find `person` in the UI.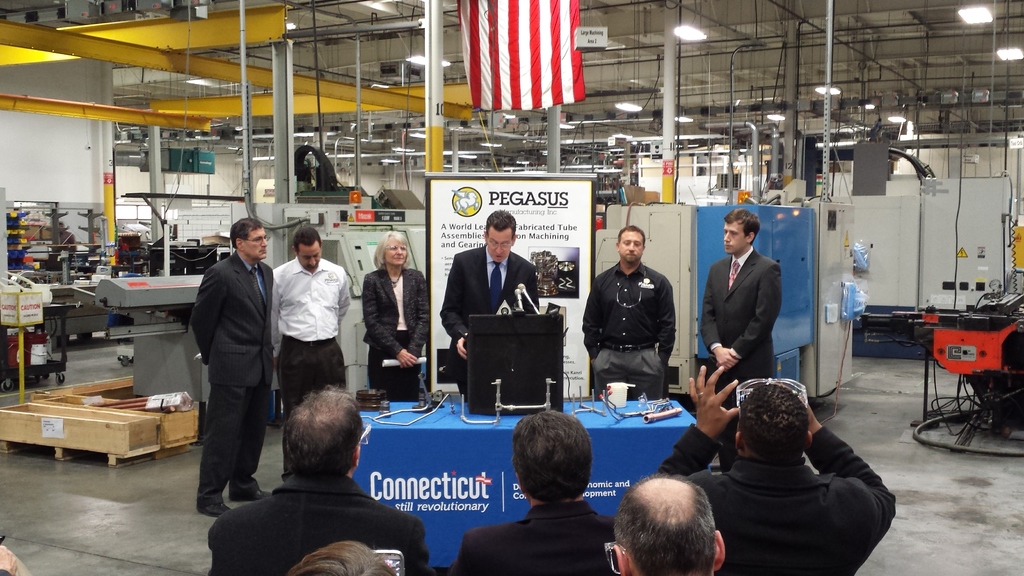
UI element at region(200, 374, 425, 575).
